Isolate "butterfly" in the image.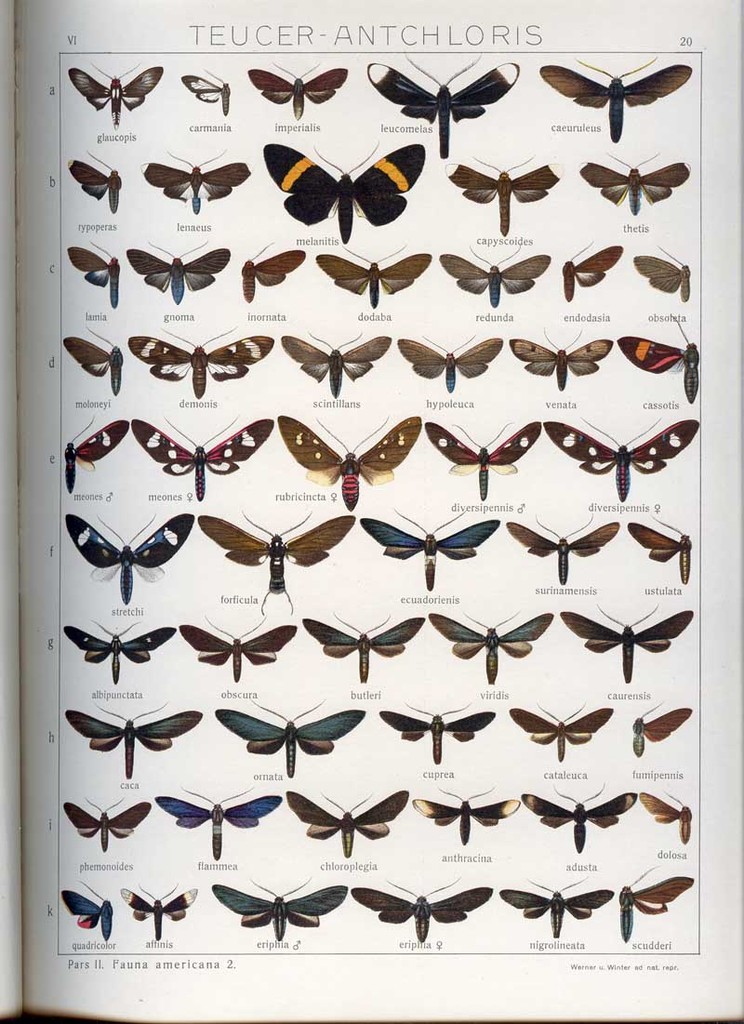
Isolated region: pyautogui.locateOnScreen(539, 60, 697, 137).
